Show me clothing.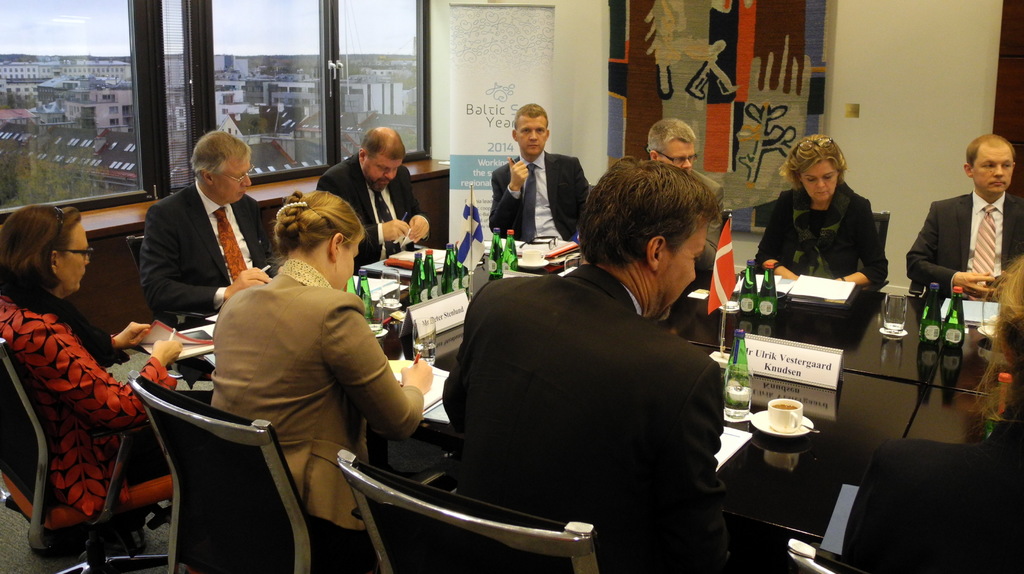
clothing is here: <bbox>488, 149, 590, 238</bbox>.
